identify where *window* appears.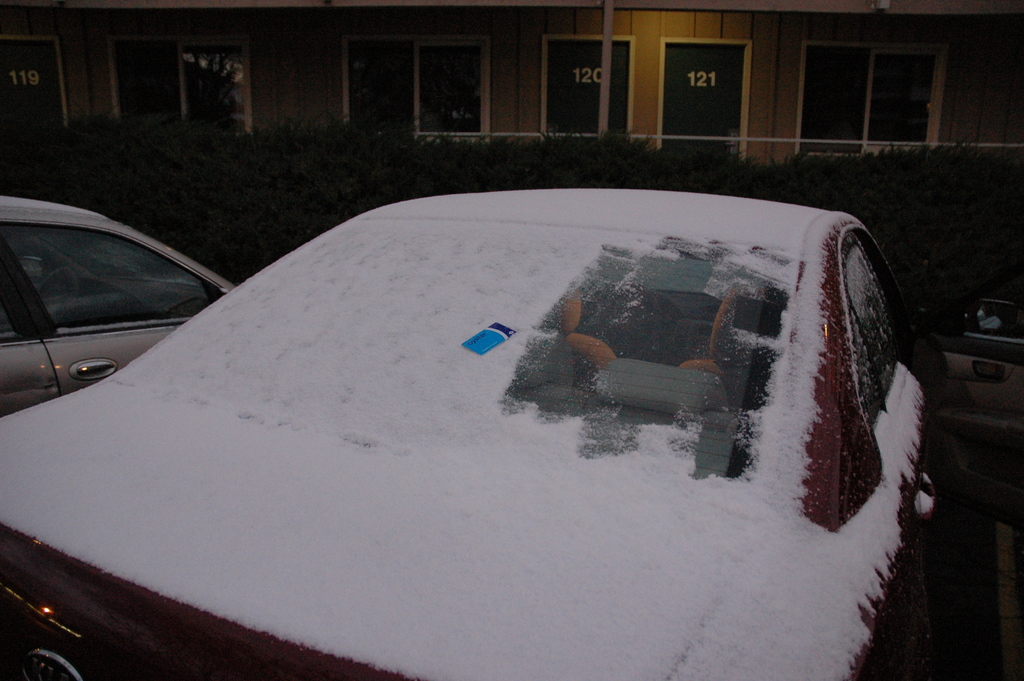
Appears at select_region(774, 21, 976, 148).
